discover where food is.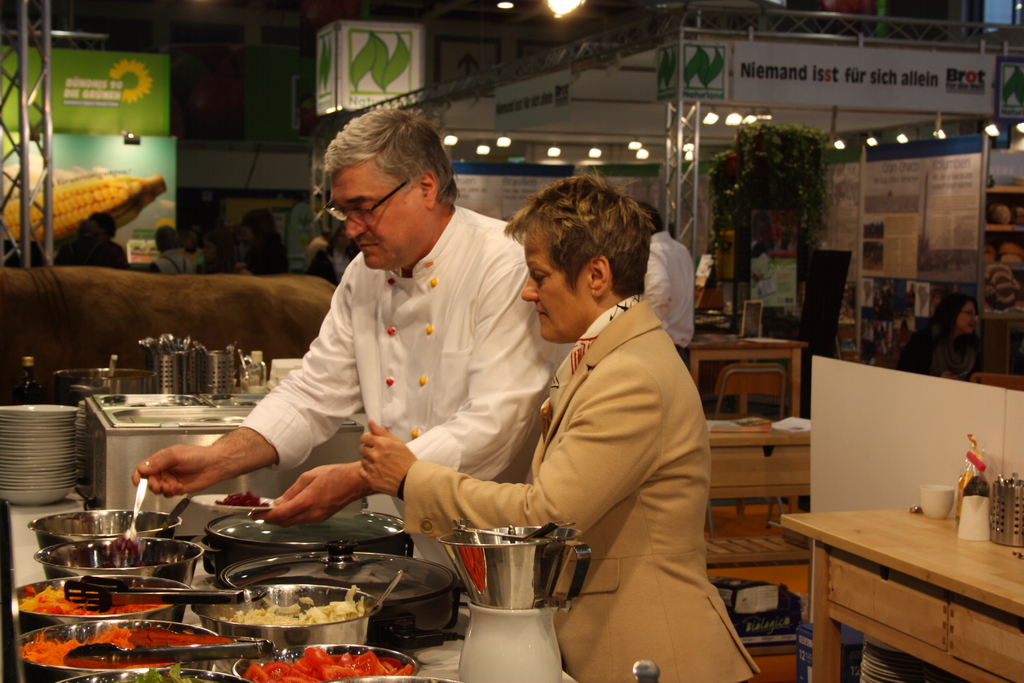
Discovered at [212,490,270,508].
